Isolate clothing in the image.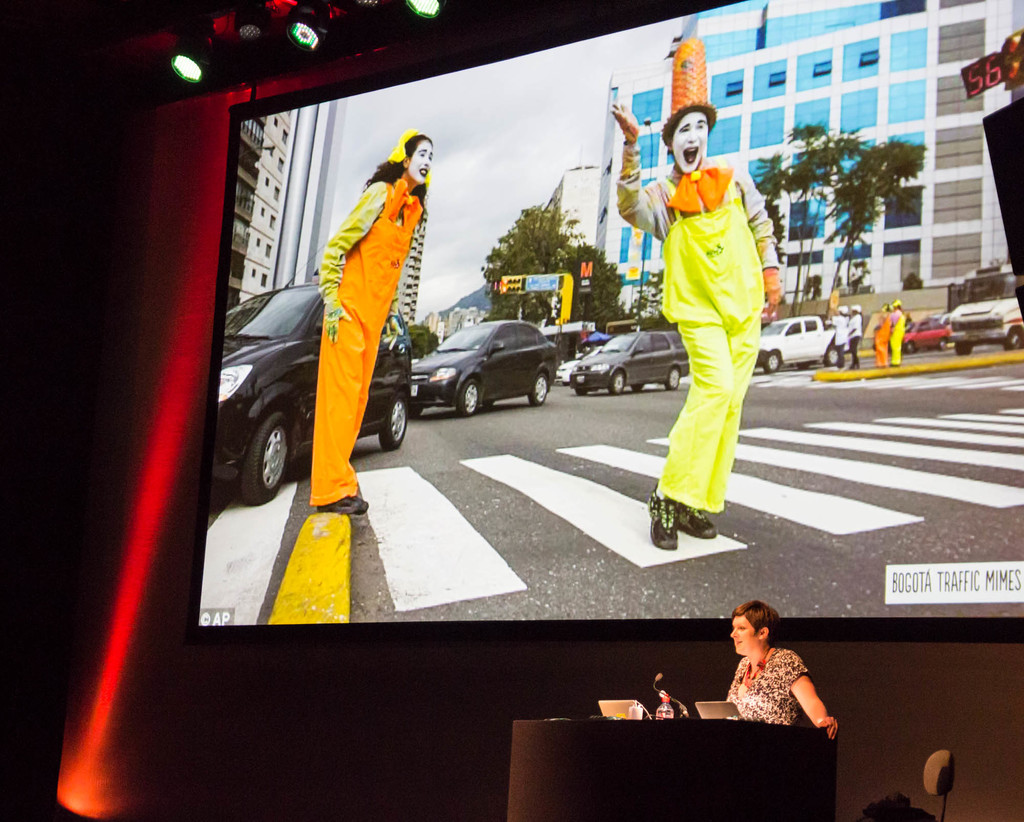
Isolated region: detection(831, 314, 847, 367).
